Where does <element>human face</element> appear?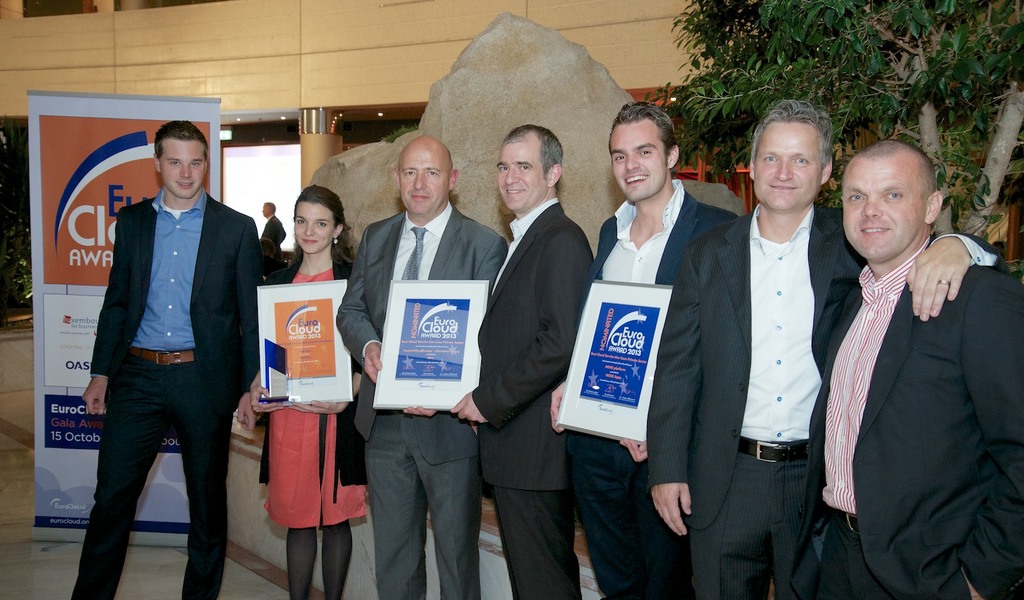
Appears at <bbox>395, 150, 451, 221</bbox>.
